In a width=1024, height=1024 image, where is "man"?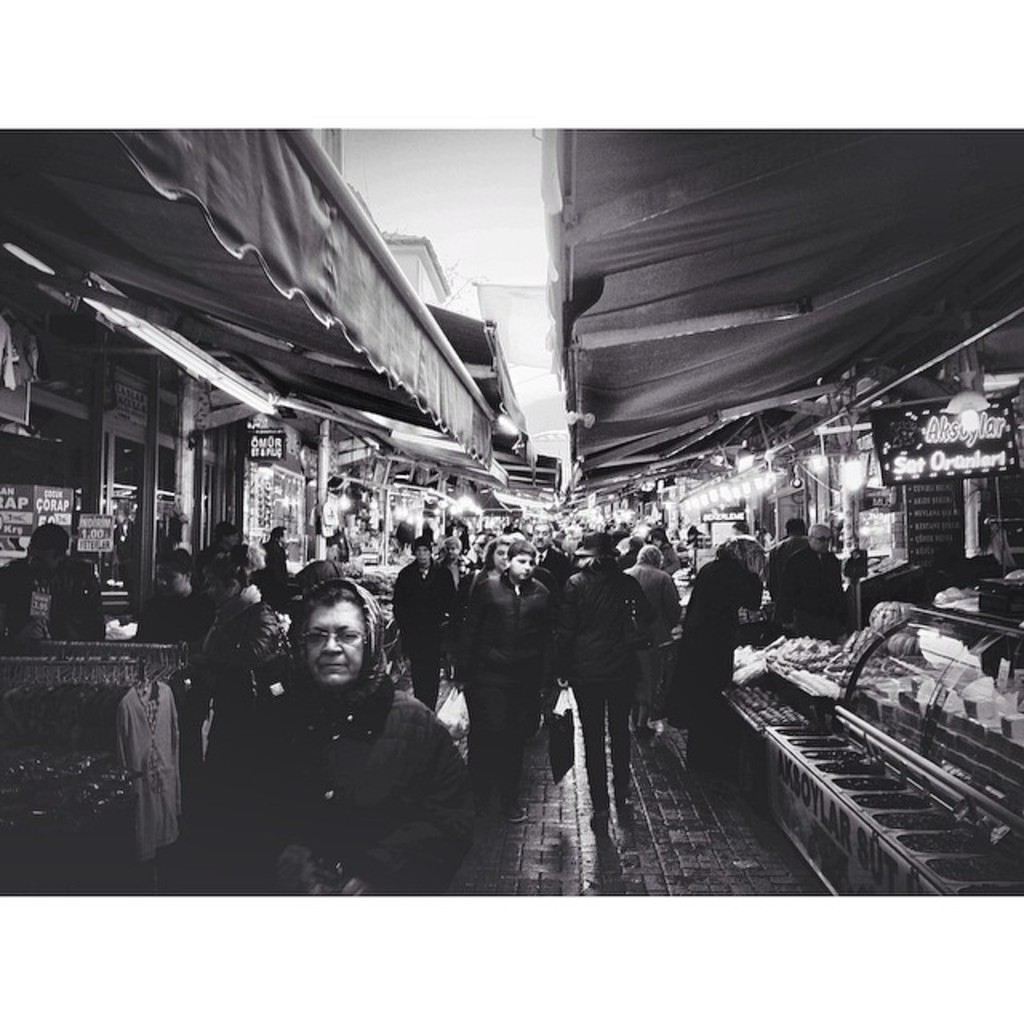
select_region(392, 534, 453, 706).
